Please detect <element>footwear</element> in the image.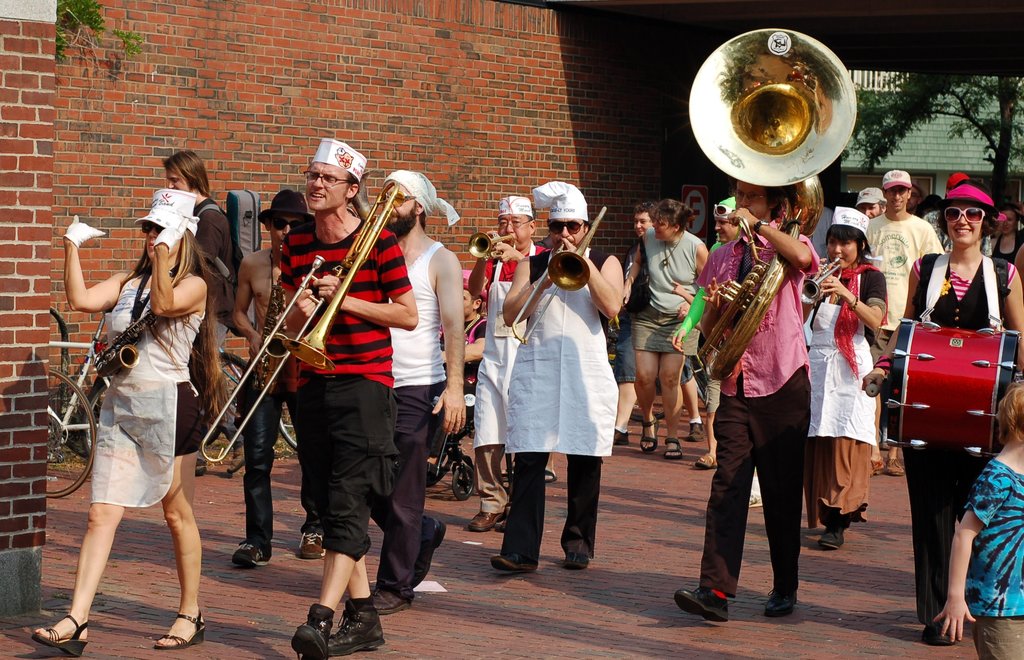
<region>664, 439, 684, 464</region>.
